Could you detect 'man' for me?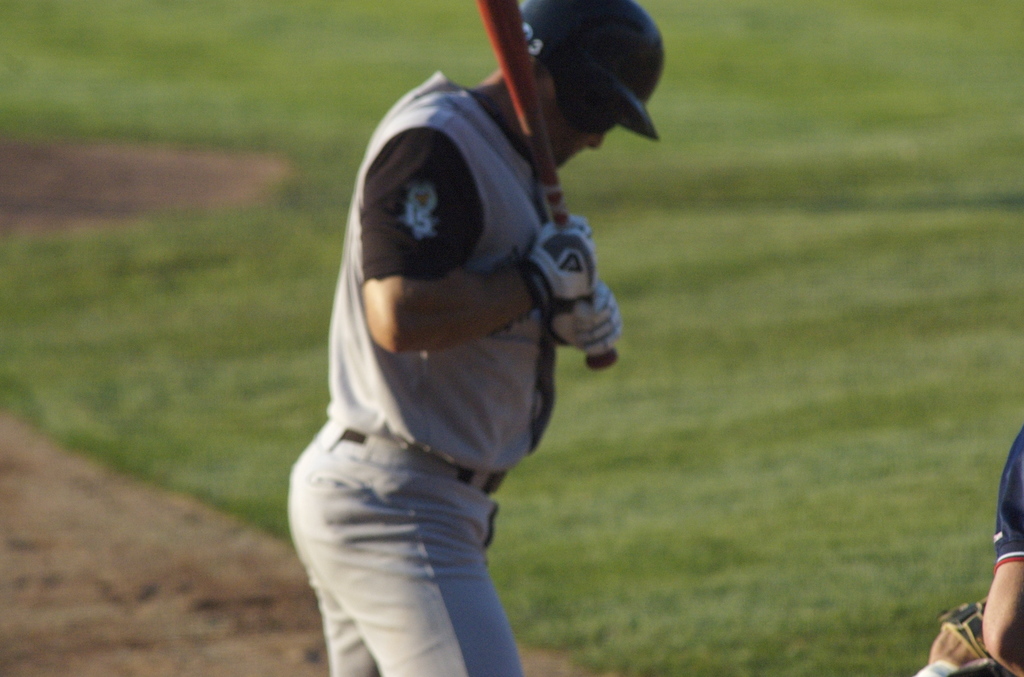
Detection result: 285, 0, 668, 676.
